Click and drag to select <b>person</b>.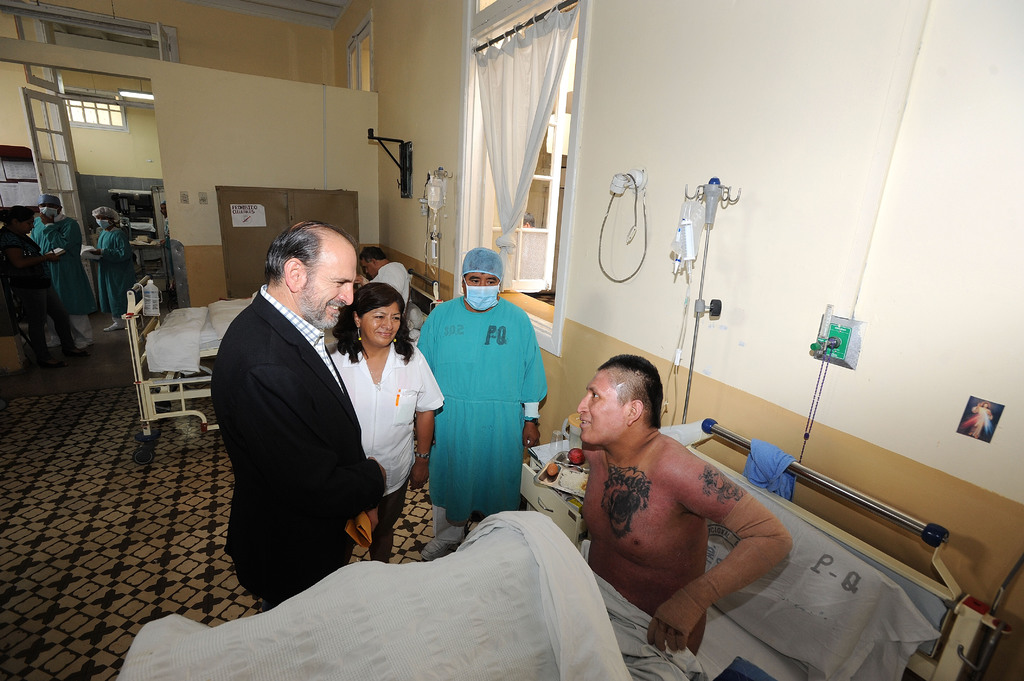
Selection: {"x1": 81, "y1": 205, "x2": 147, "y2": 335}.
